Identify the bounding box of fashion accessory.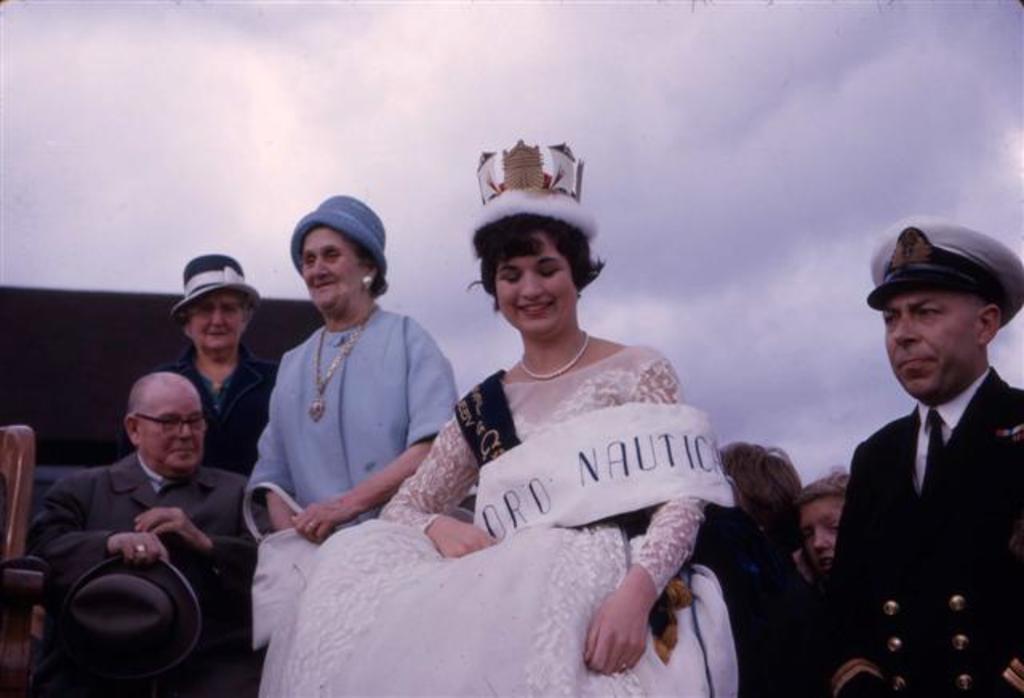
Rect(288, 195, 387, 272).
